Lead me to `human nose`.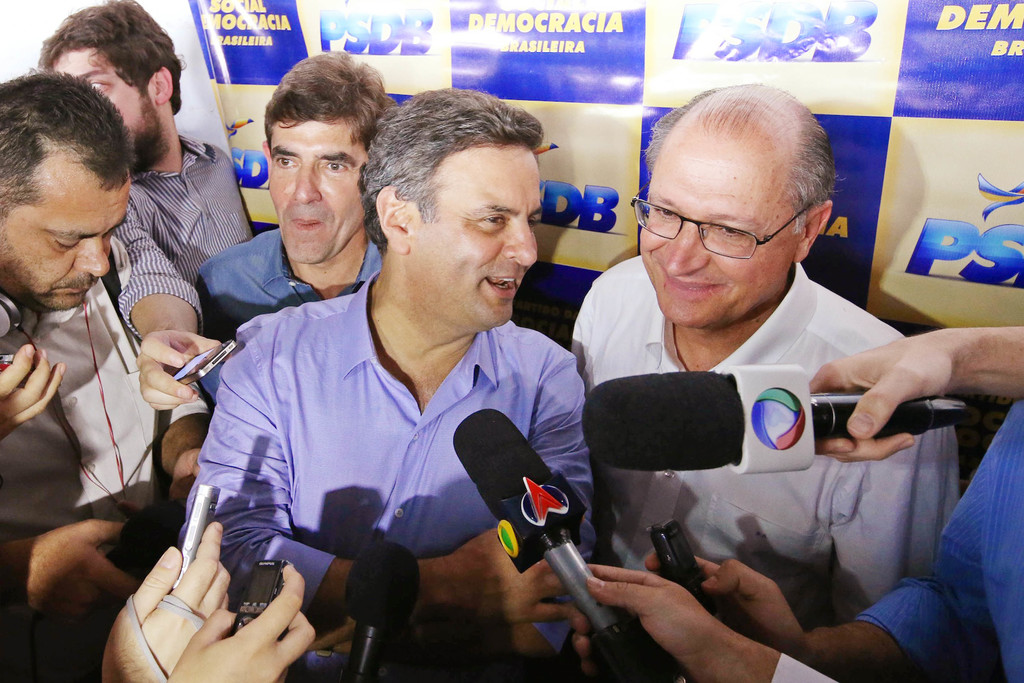
Lead to box=[504, 220, 535, 266].
